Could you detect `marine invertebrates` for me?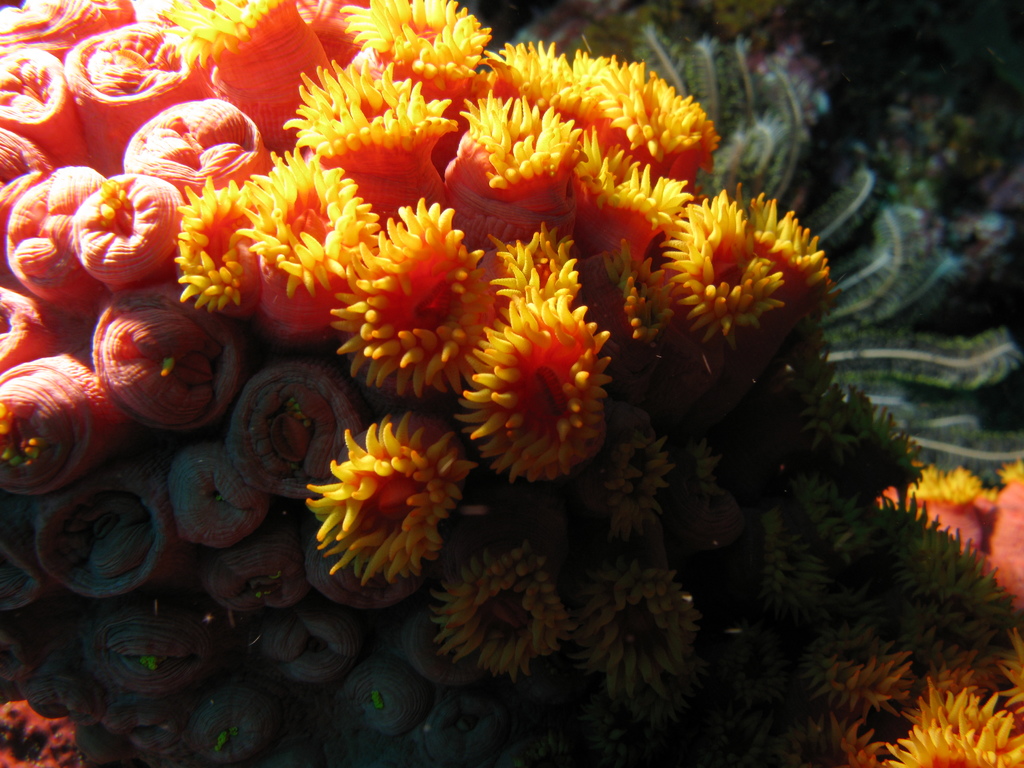
Detection result: x1=324, y1=0, x2=500, y2=114.
